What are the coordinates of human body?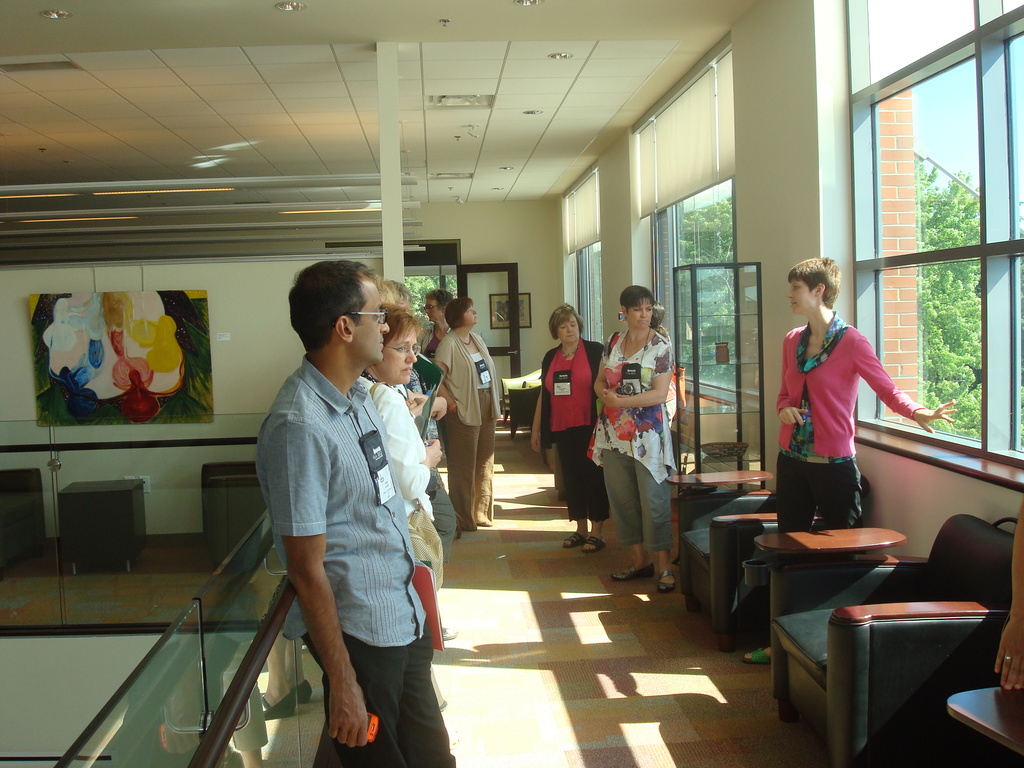
Rect(534, 304, 608, 556).
